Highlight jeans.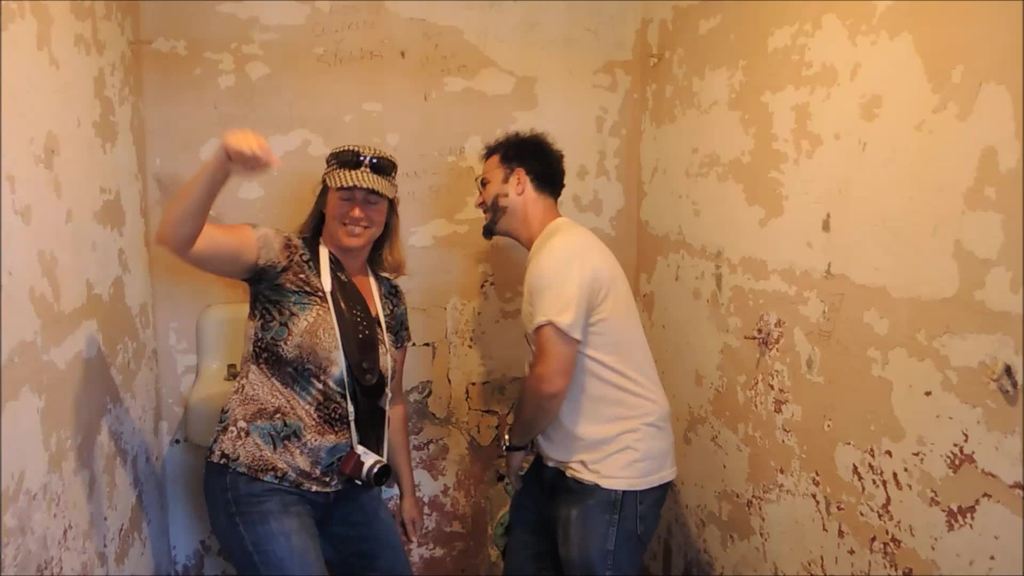
Highlighted region: 501/456/665/575.
